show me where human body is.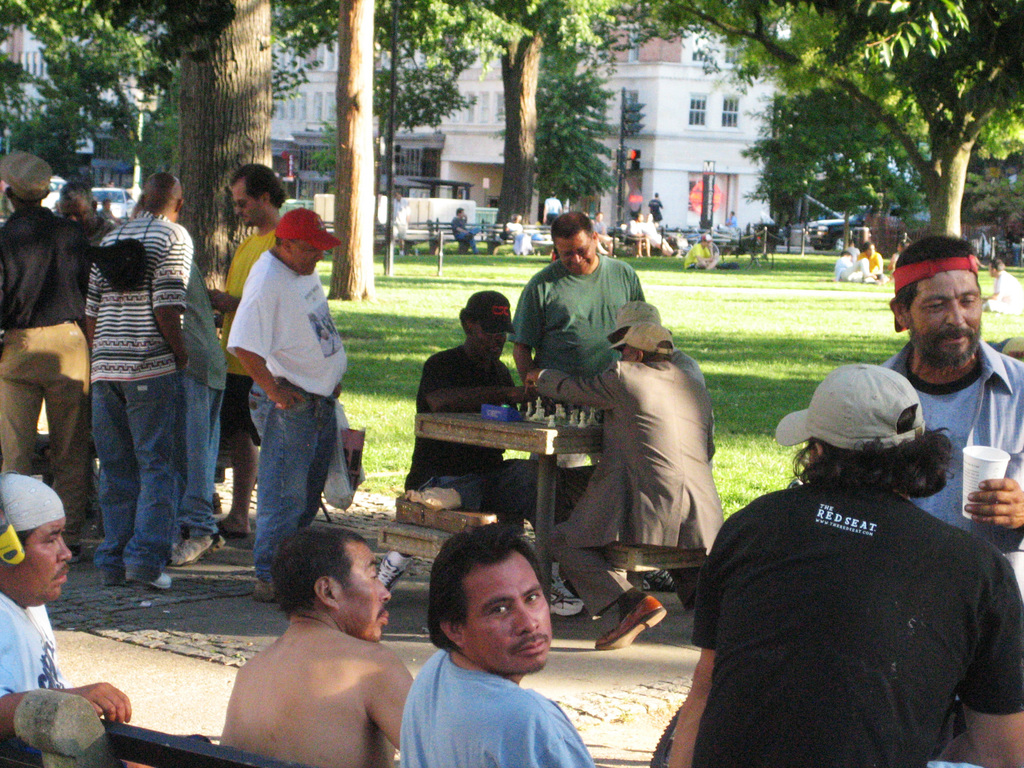
human body is at bbox=(520, 322, 725, 648).
